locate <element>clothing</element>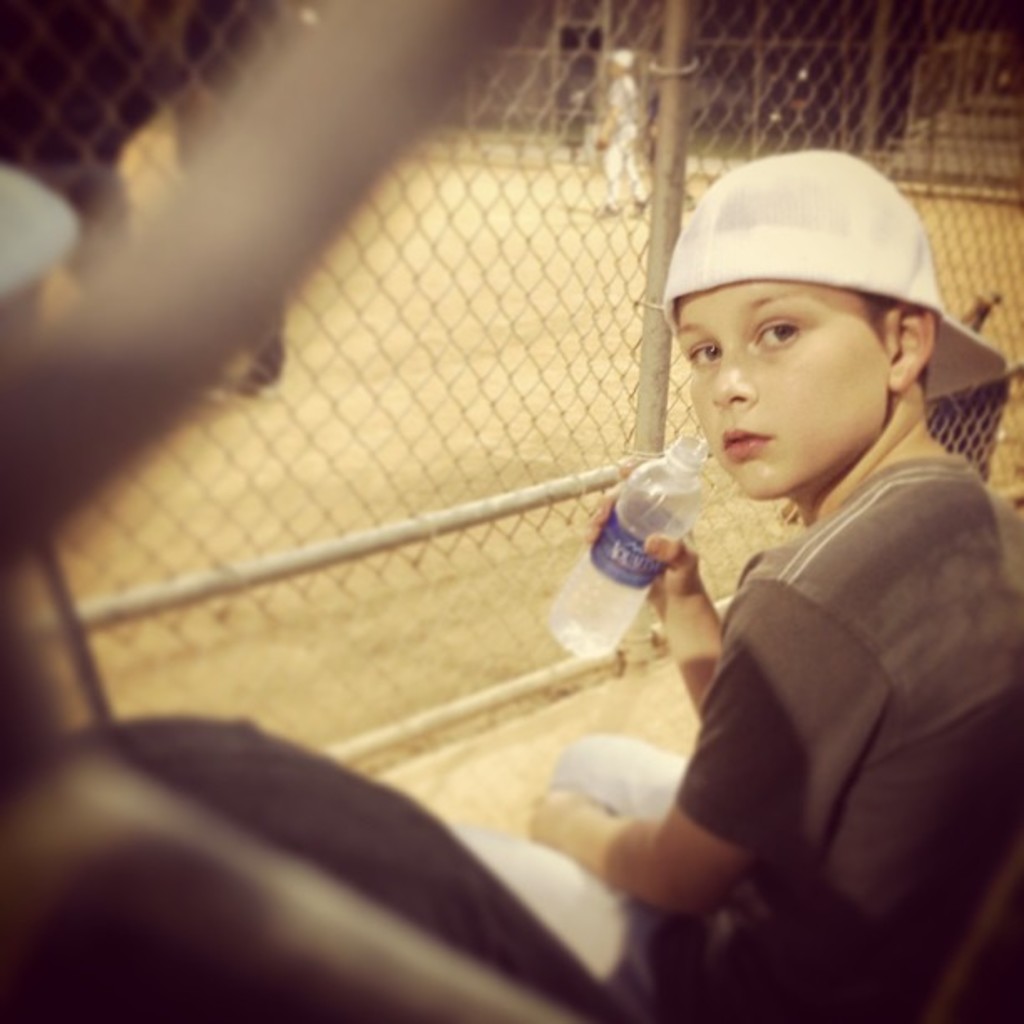
locate(594, 65, 661, 206)
